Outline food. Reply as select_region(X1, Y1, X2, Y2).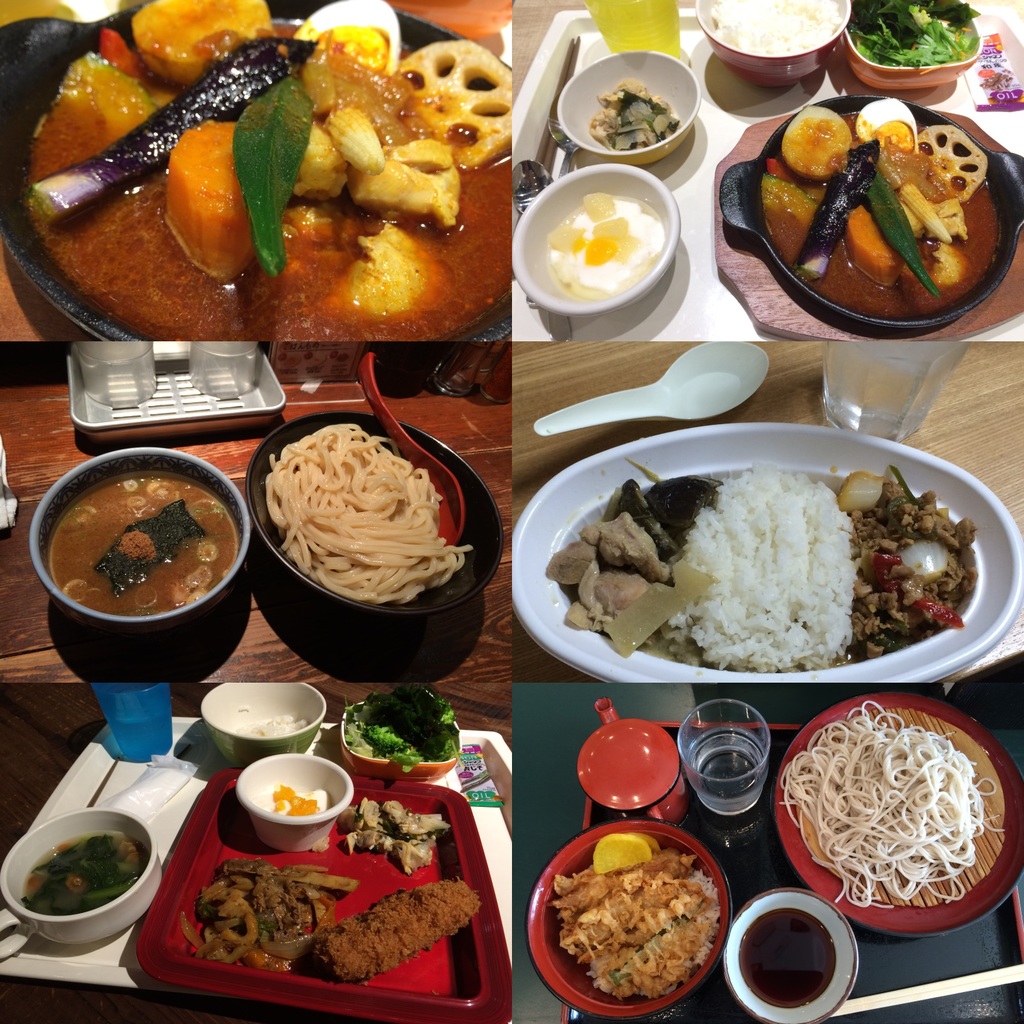
select_region(26, 830, 148, 920).
